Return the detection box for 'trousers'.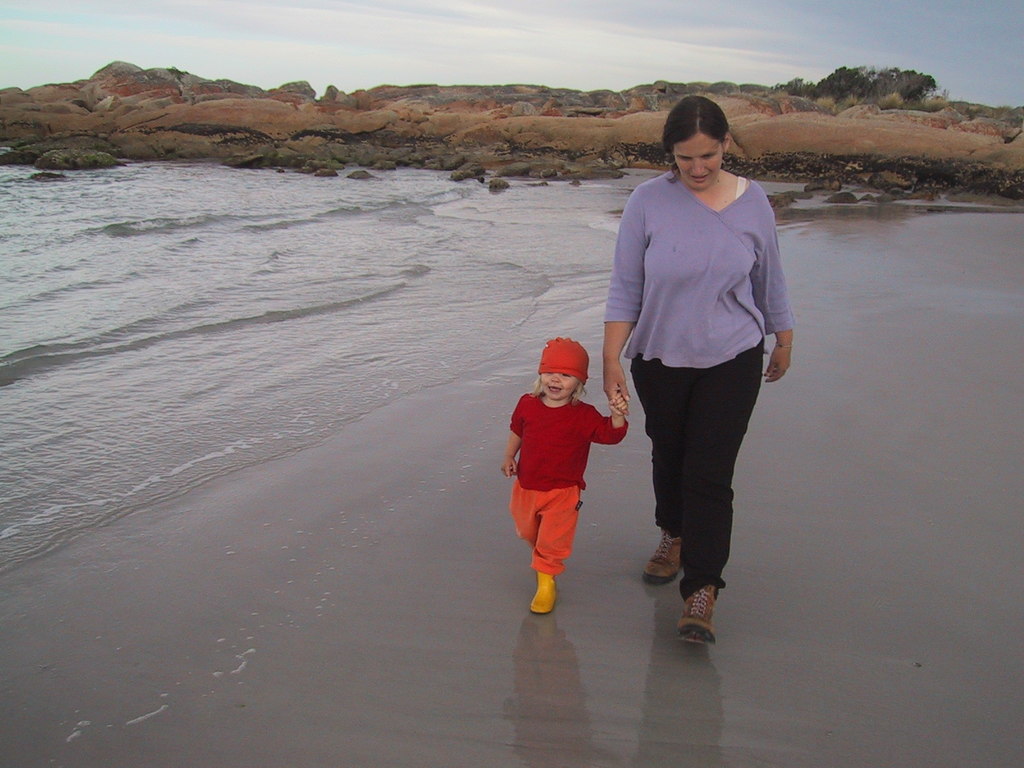
627,352,768,590.
